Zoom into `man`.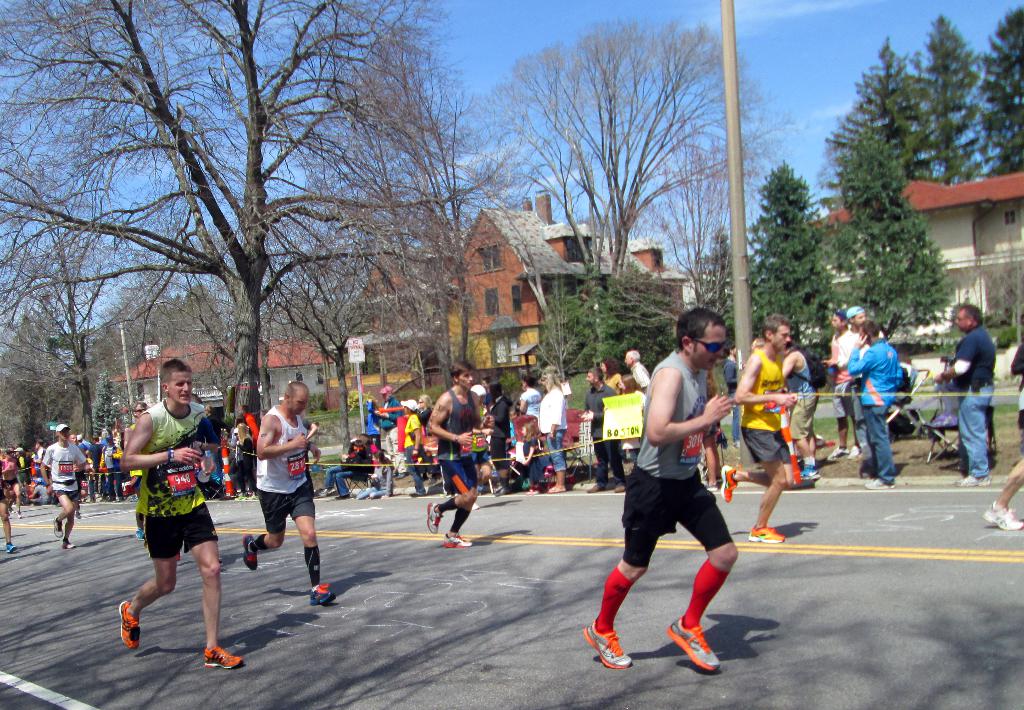
Zoom target: (933, 303, 998, 486).
